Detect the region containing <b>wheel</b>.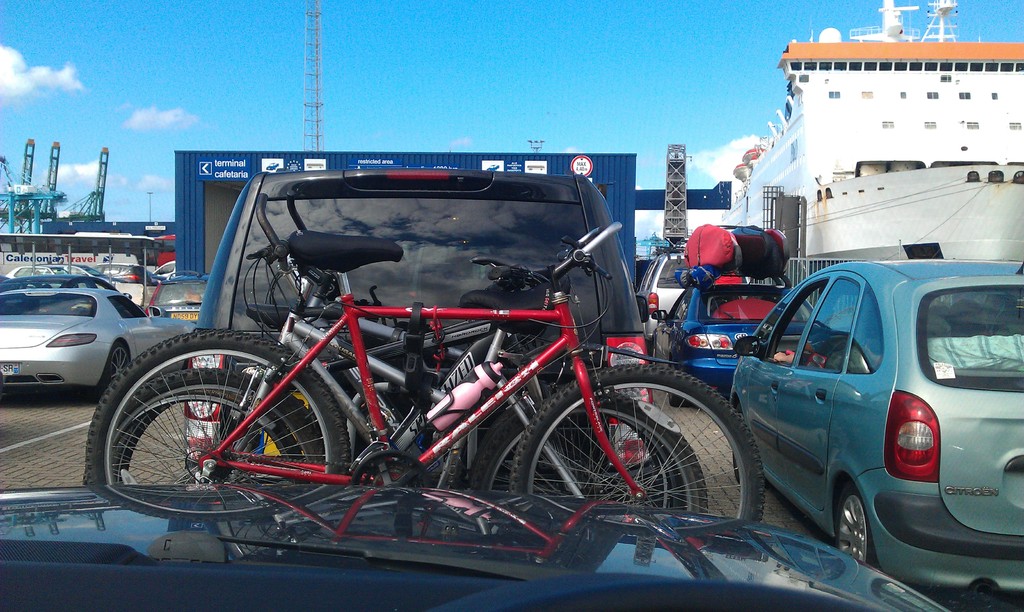
detection(509, 364, 766, 522).
